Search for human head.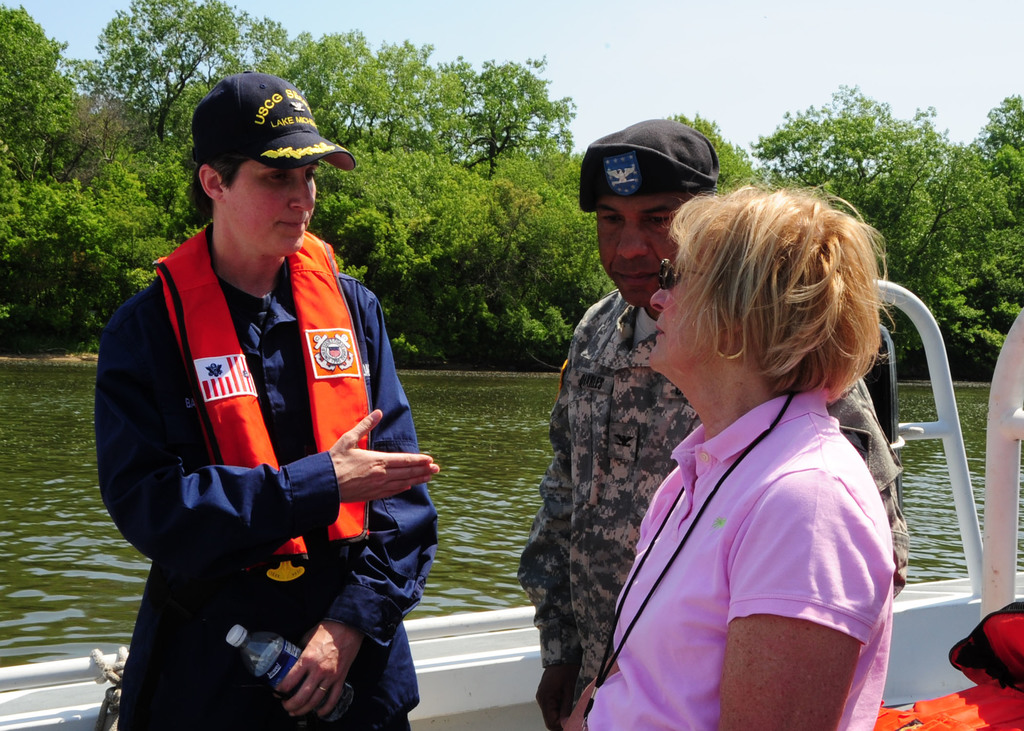
Found at [646,192,879,393].
